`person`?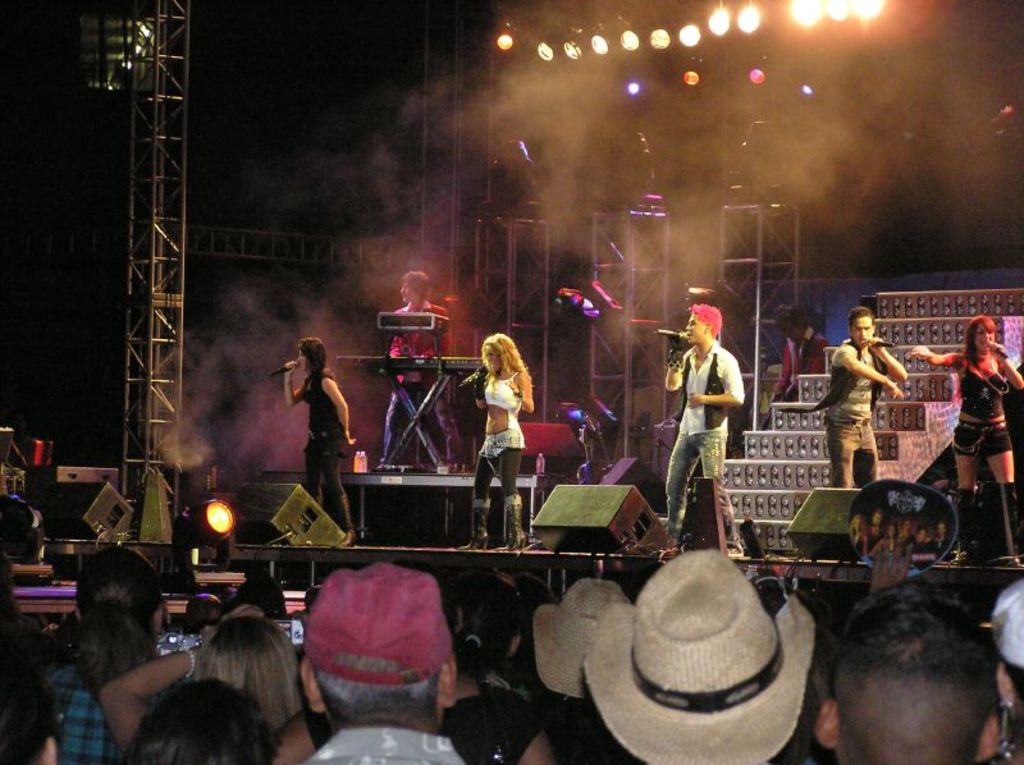
(left=758, top=303, right=842, bottom=408)
